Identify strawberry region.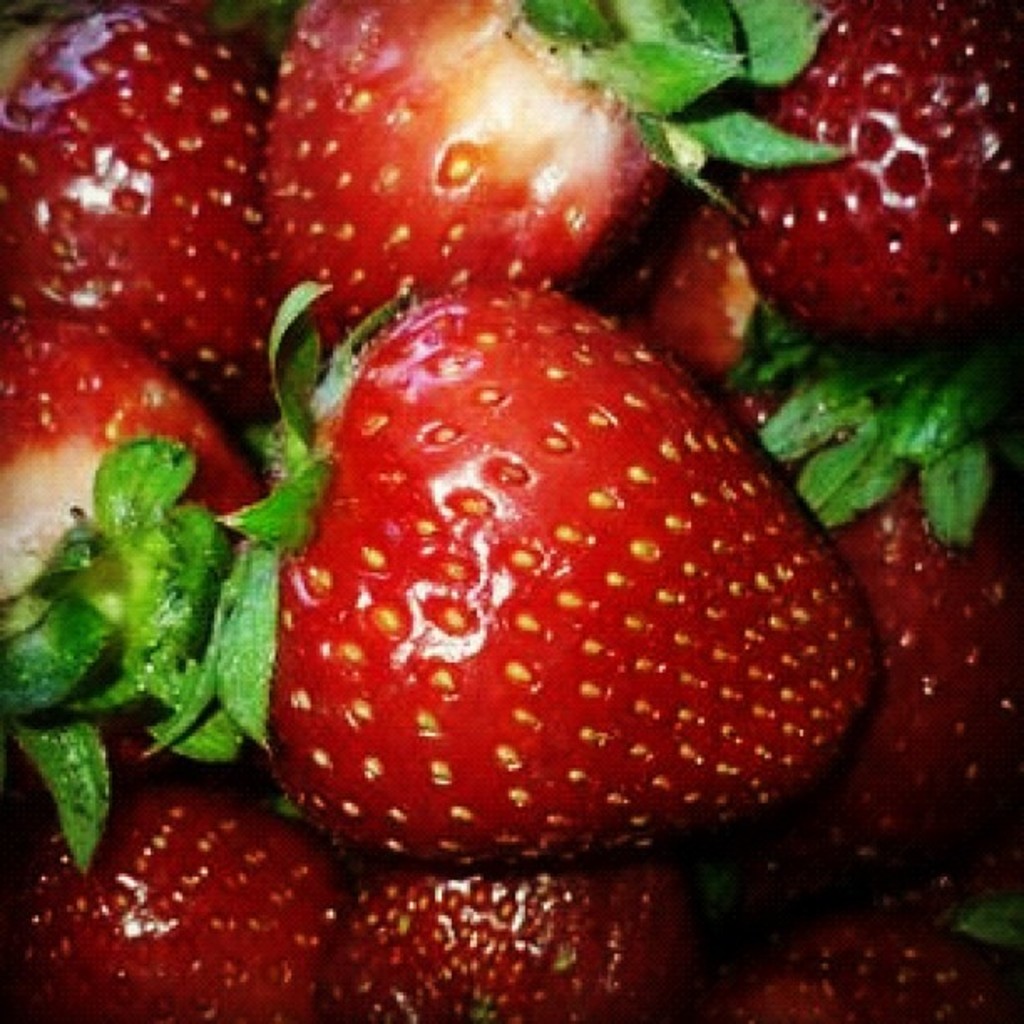
Region: x1=13, y1=786, x2=365, y2=1022.
